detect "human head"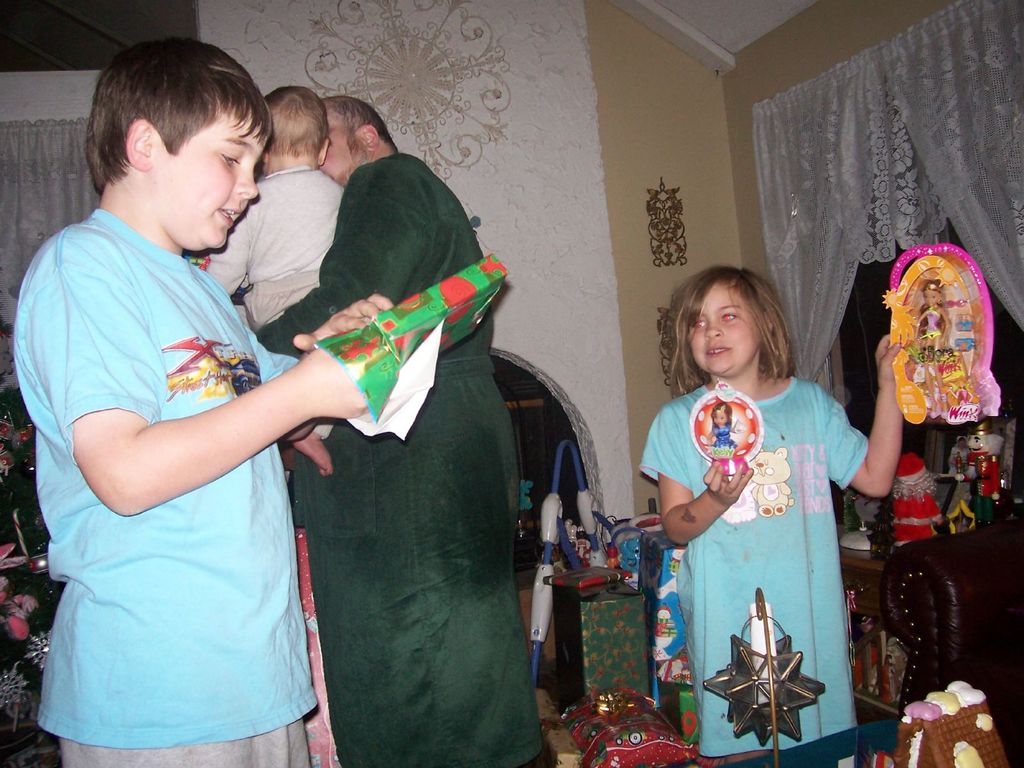
968, 429, 1001, 454
